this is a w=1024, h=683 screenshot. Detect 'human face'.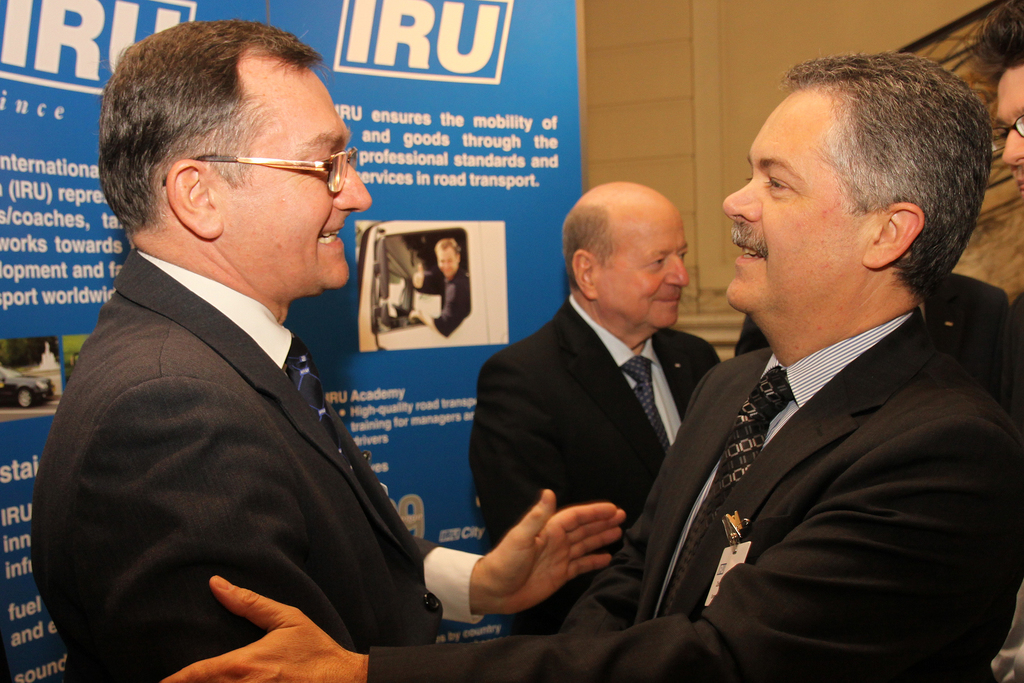
left=721, top=79, right=881, bottom=324.
